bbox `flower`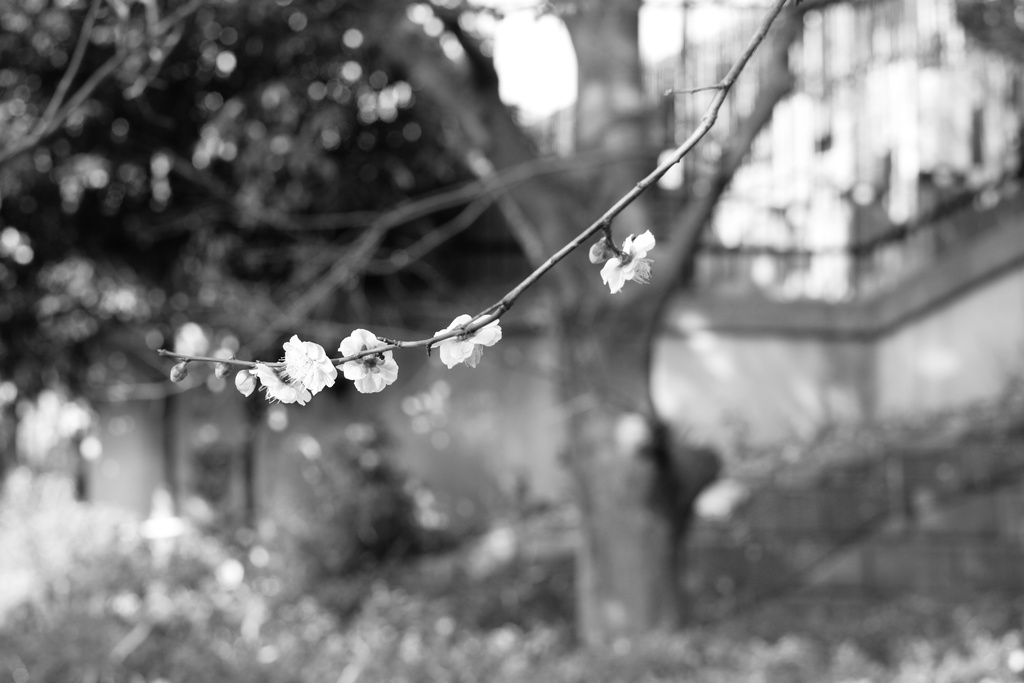
284 327 339 395
